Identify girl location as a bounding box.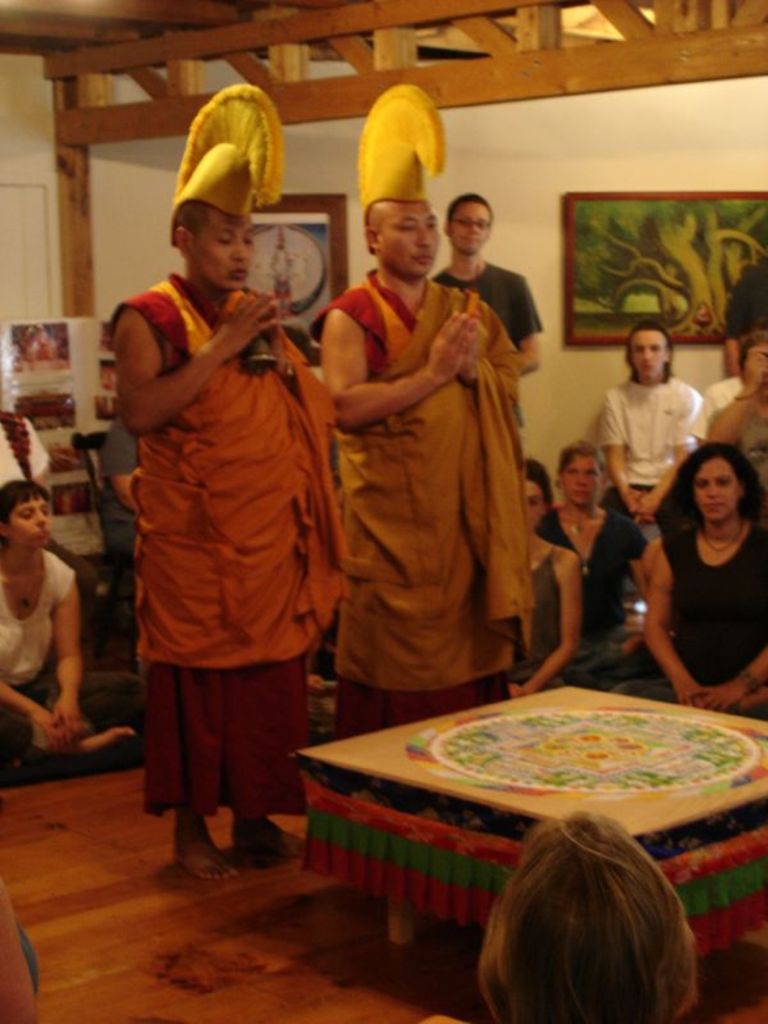
bbox=[0, 480, 145, 785].
